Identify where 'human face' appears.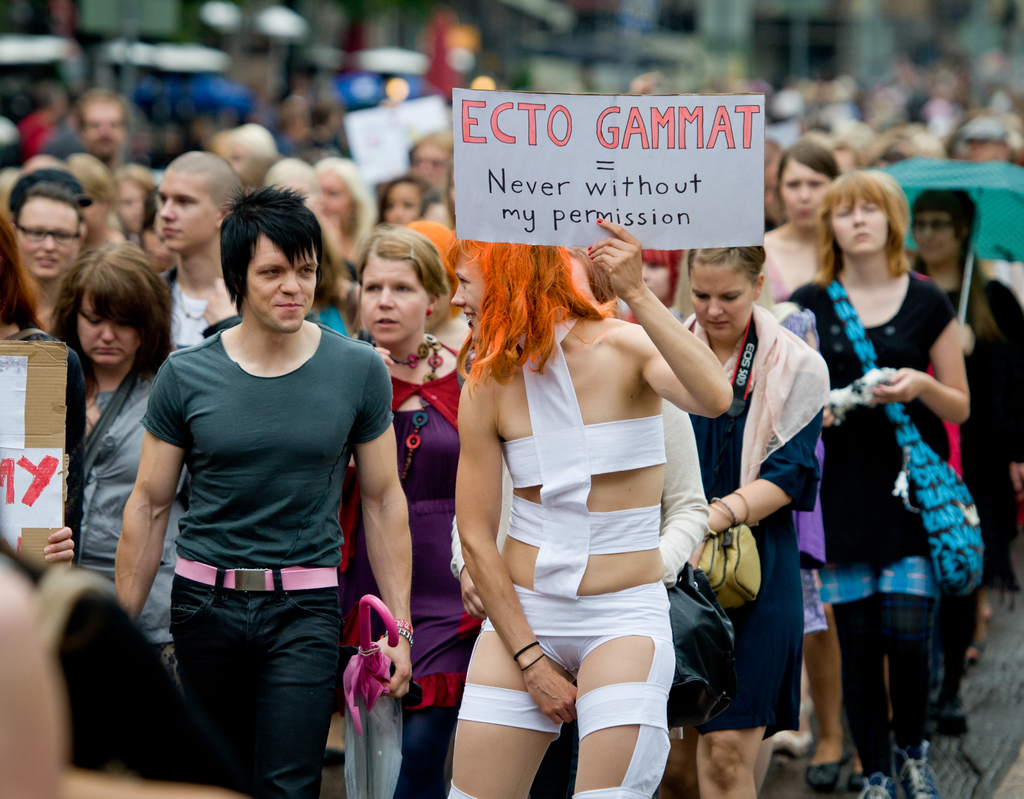
Appears at detection(833, 198, 888, 255).
